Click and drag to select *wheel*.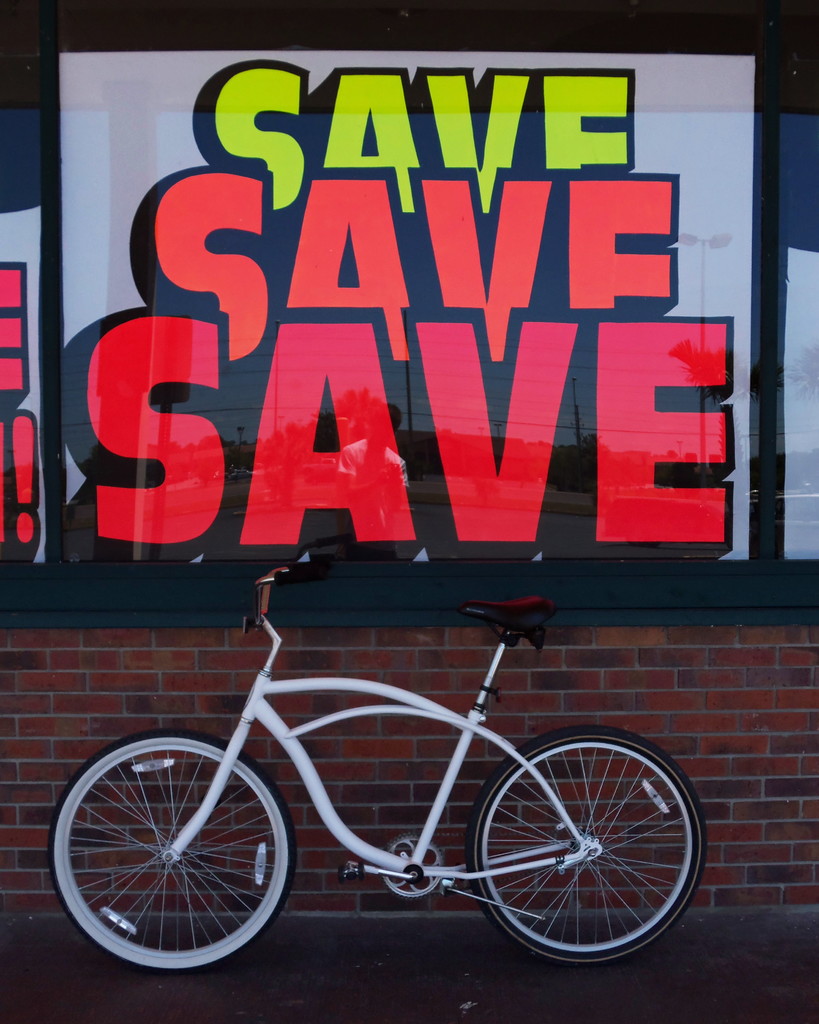
Selection: pyautogui.locateOnScreen(45, 725, 298, 975).
